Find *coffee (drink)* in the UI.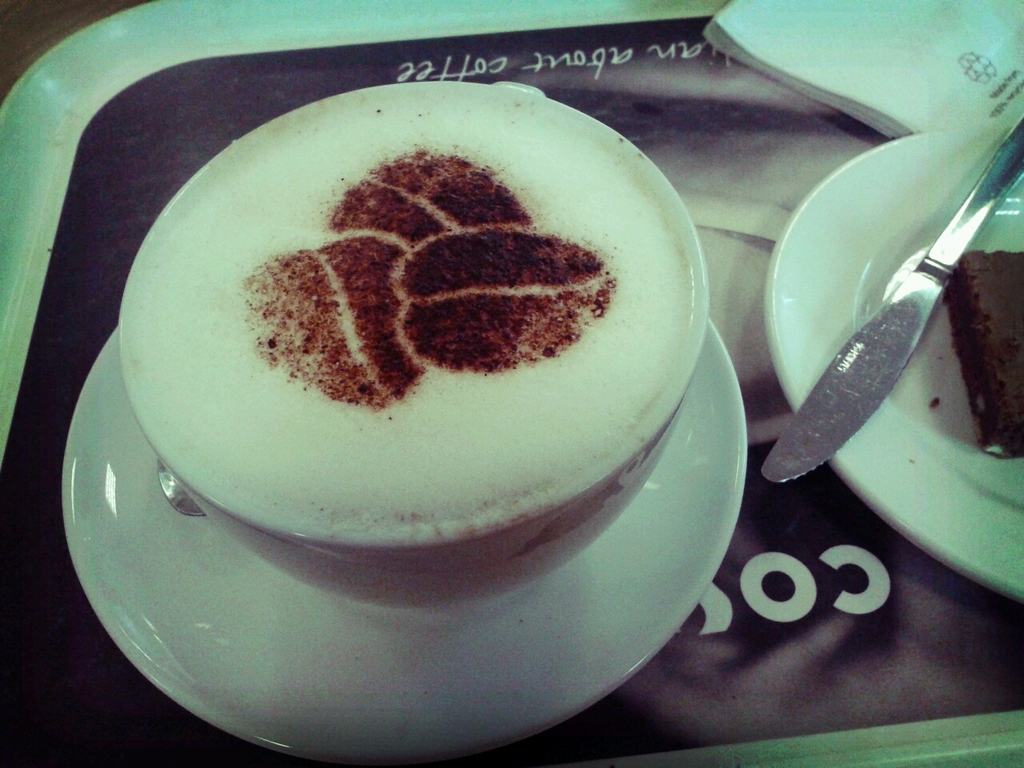
UI element at [x1=106, y1=51, x2=737, y2=582].
